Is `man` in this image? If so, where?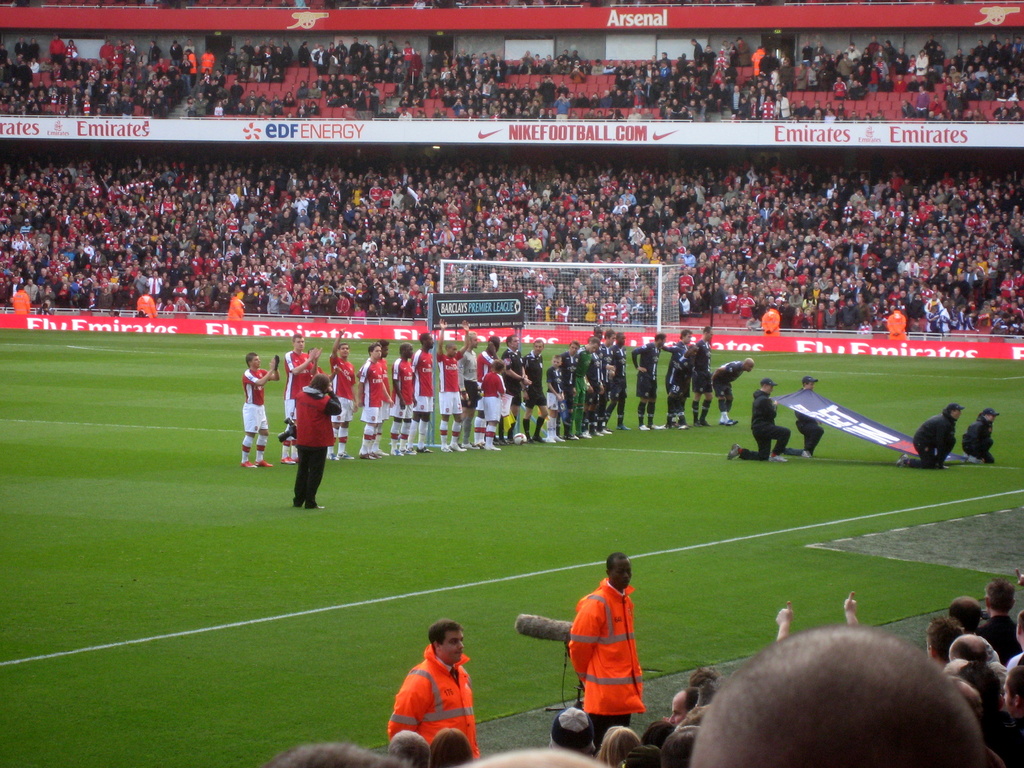
Yes, at 692/325/714/427.
